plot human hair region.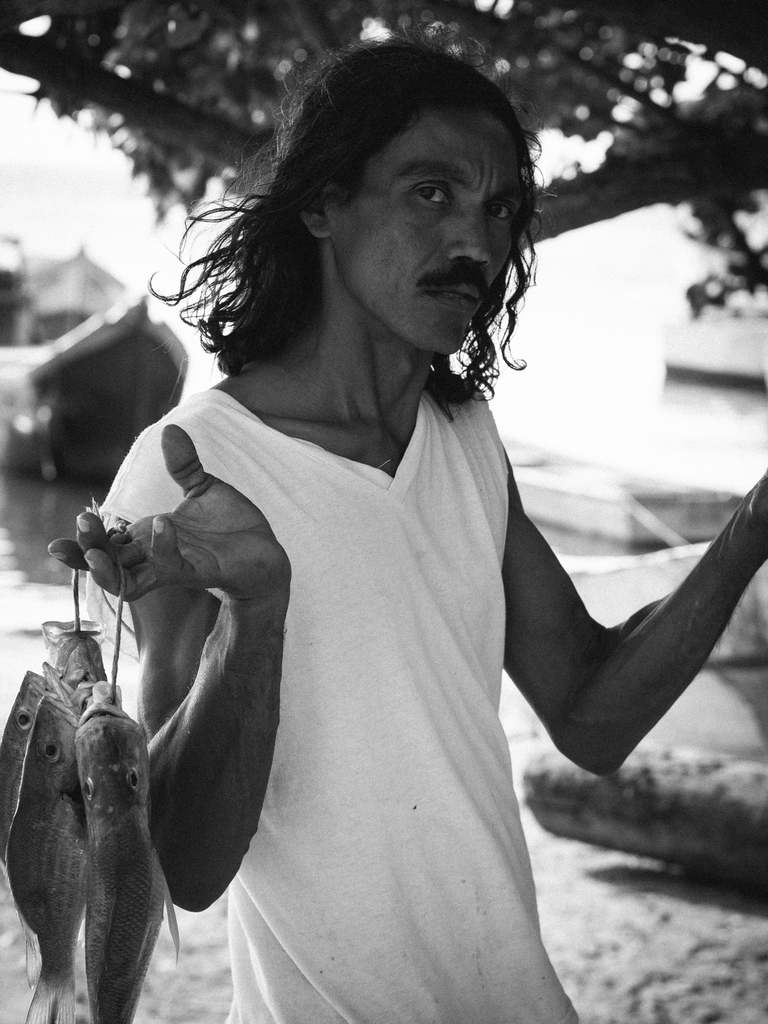
Plotted at locate(204, 55, 535, 389).
